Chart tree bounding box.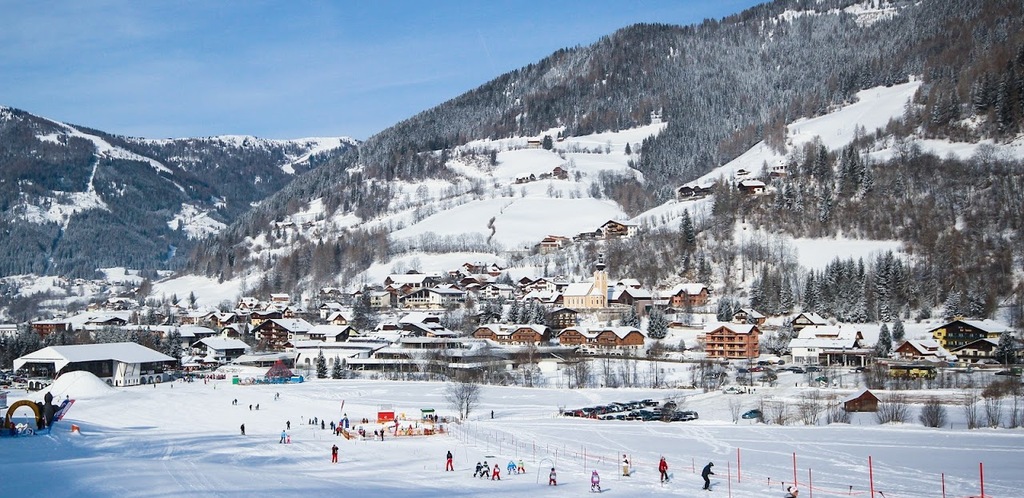
Charted: bbox(348, 298, 378, 337).
